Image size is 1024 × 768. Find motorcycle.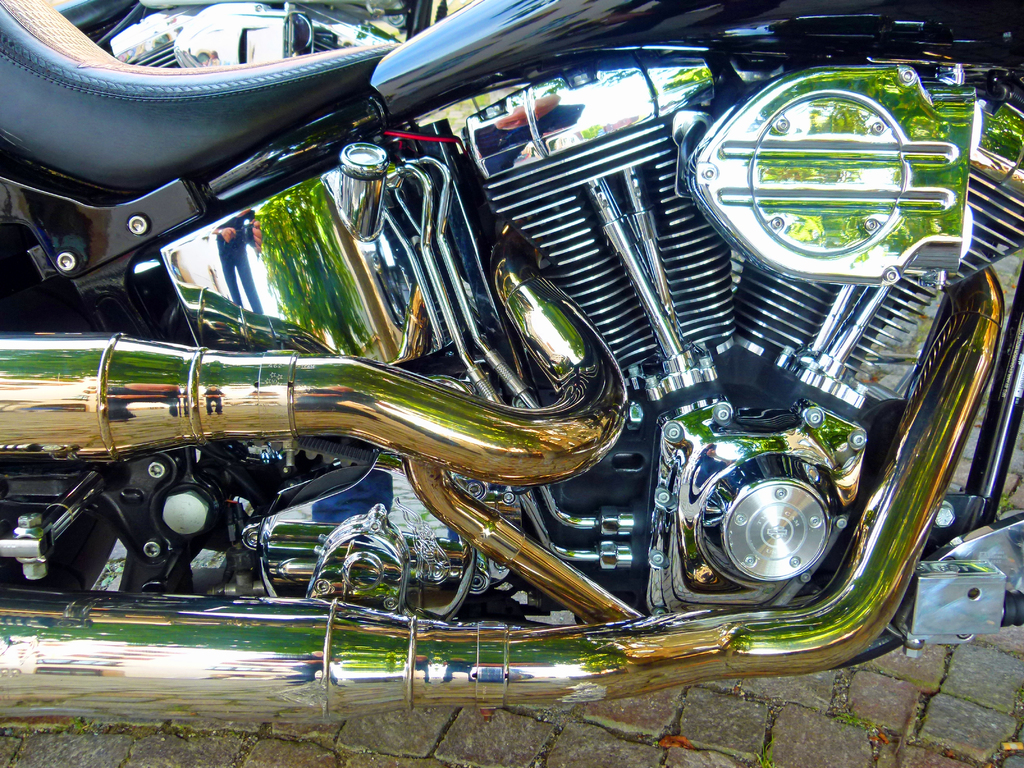
select_region(15, 13, 1023, 702).
